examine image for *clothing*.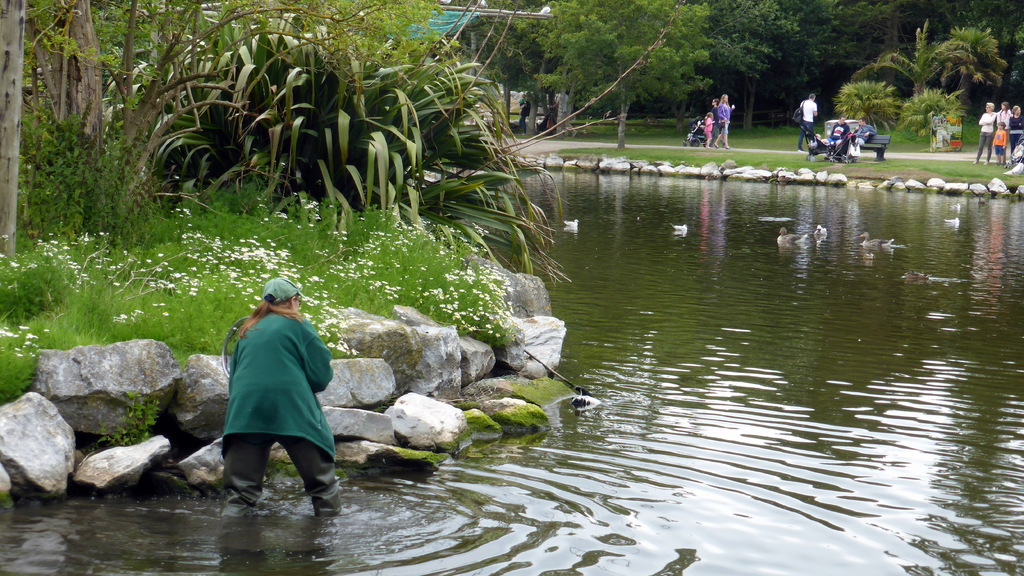
Examination result: Rect(707, 105, 717, 142).
